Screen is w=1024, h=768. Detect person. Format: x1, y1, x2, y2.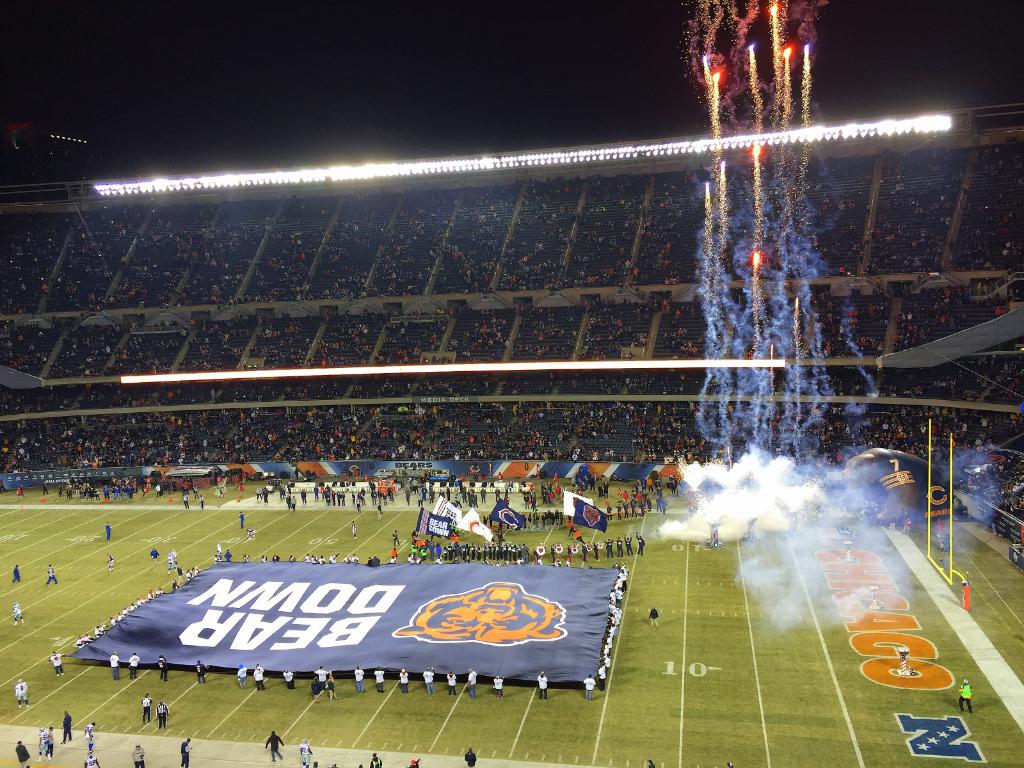
289, 554, 296, 561.
